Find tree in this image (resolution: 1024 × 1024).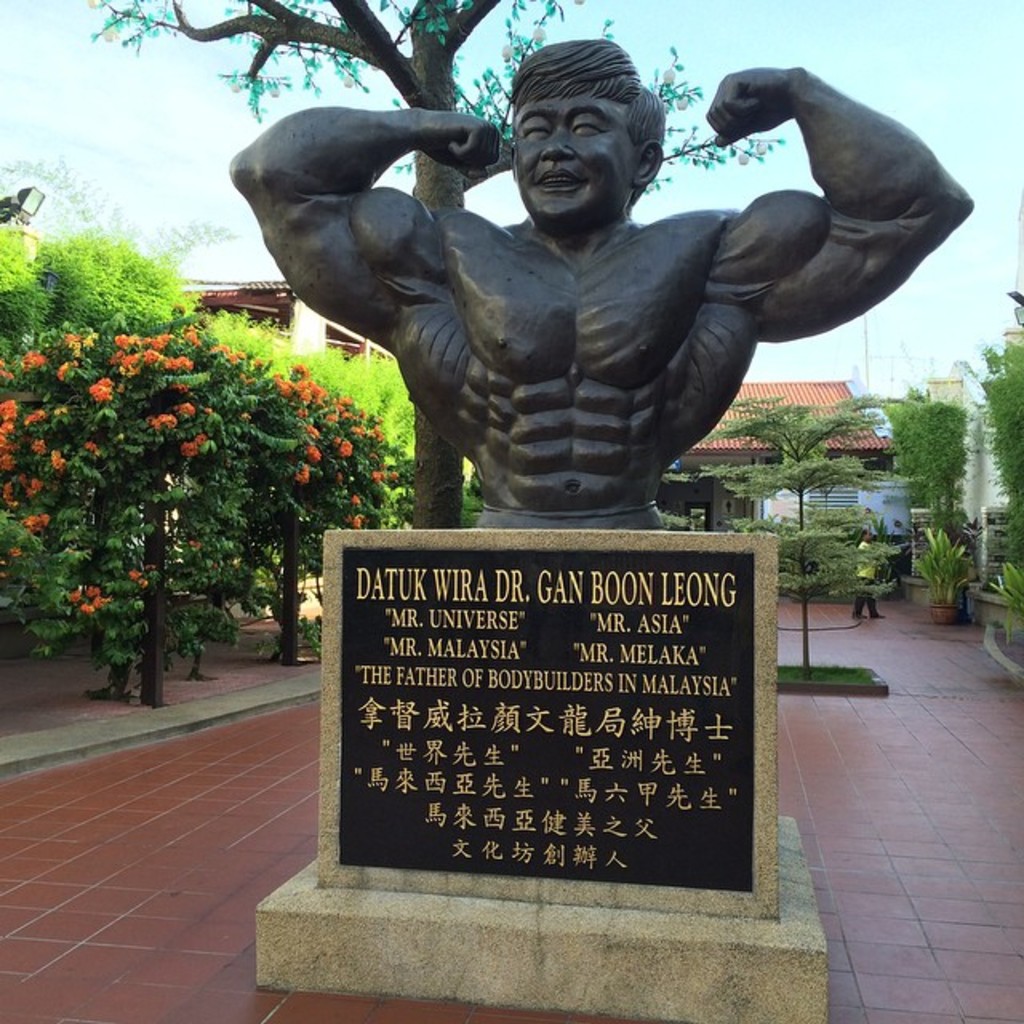
box=[22, 222, 218, 339].
